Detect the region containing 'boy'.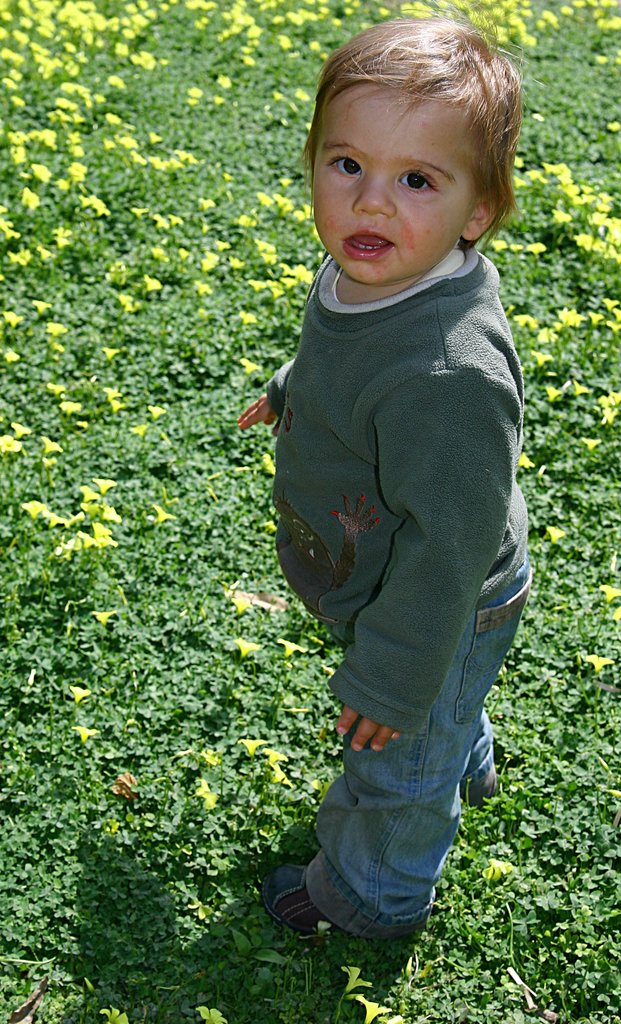
left=227, top=4, right=549, bottom=937.
